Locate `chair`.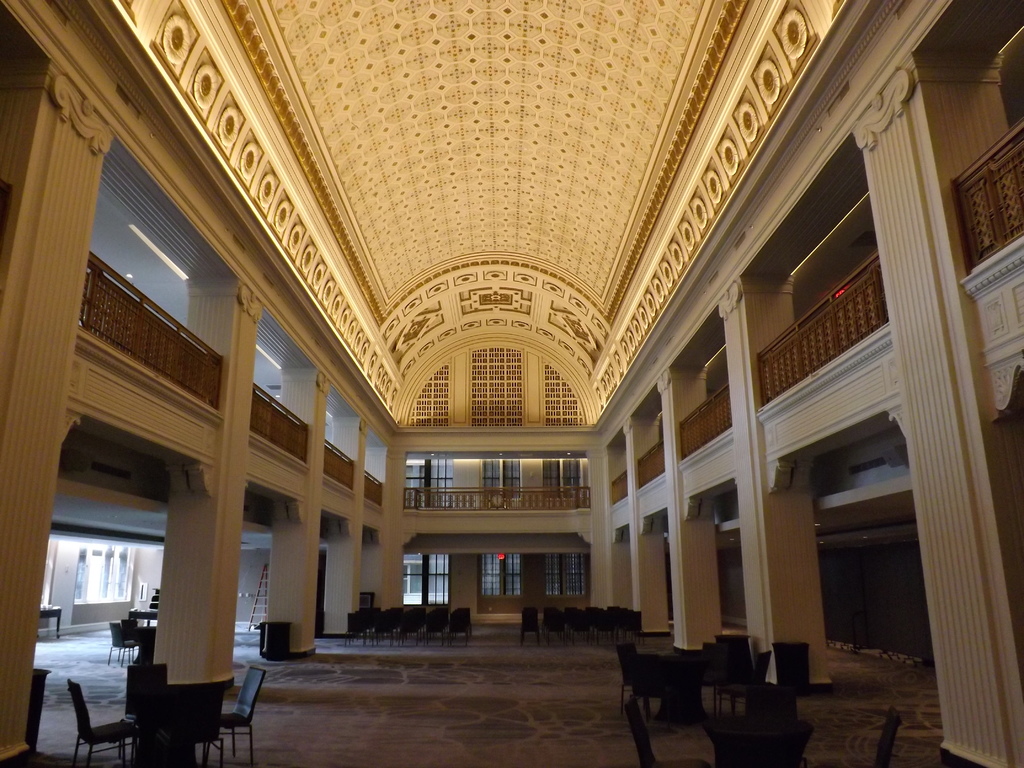
Bounding box: x1=156, y1=685, x2=227, y2=767.
